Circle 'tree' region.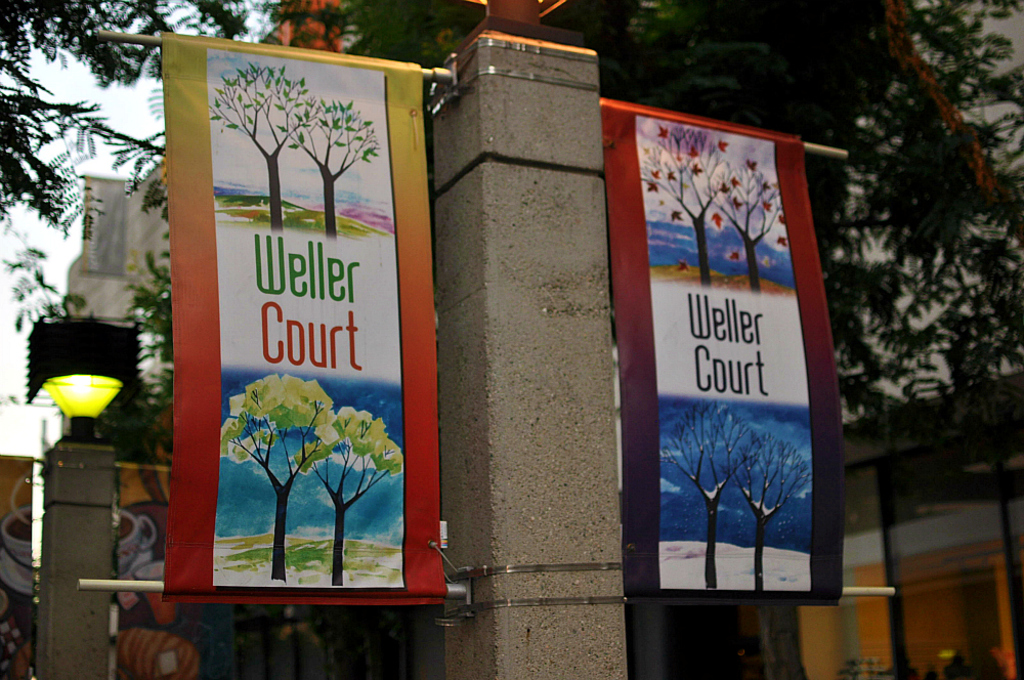
Region: (638,121,741,290).
